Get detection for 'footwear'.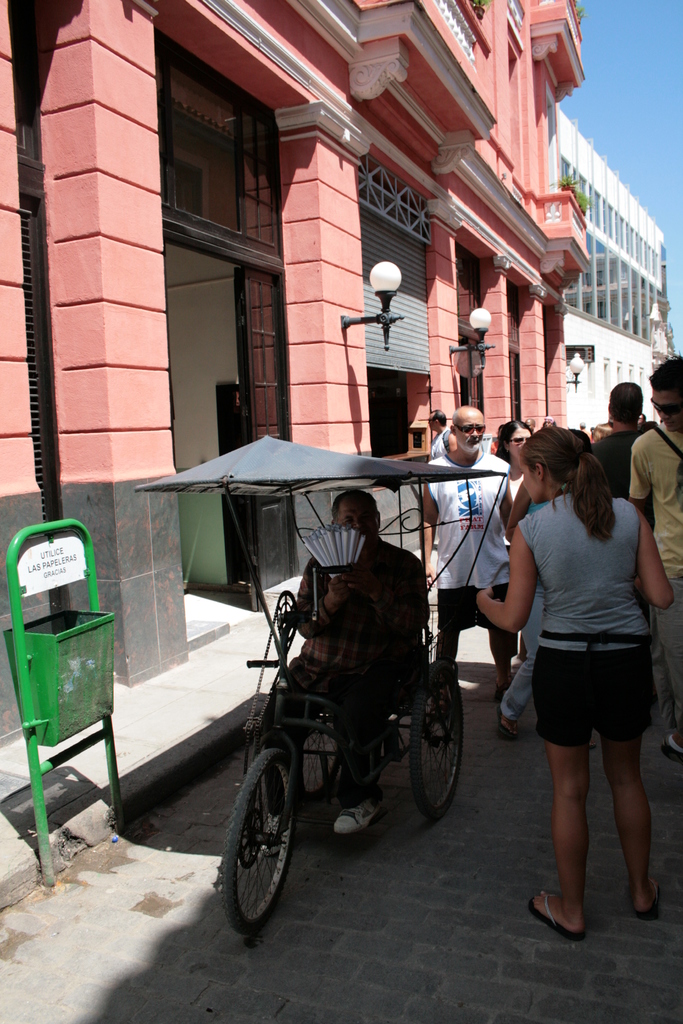
Detection: [x1=529, y1=896, x2=583, y2=940].
